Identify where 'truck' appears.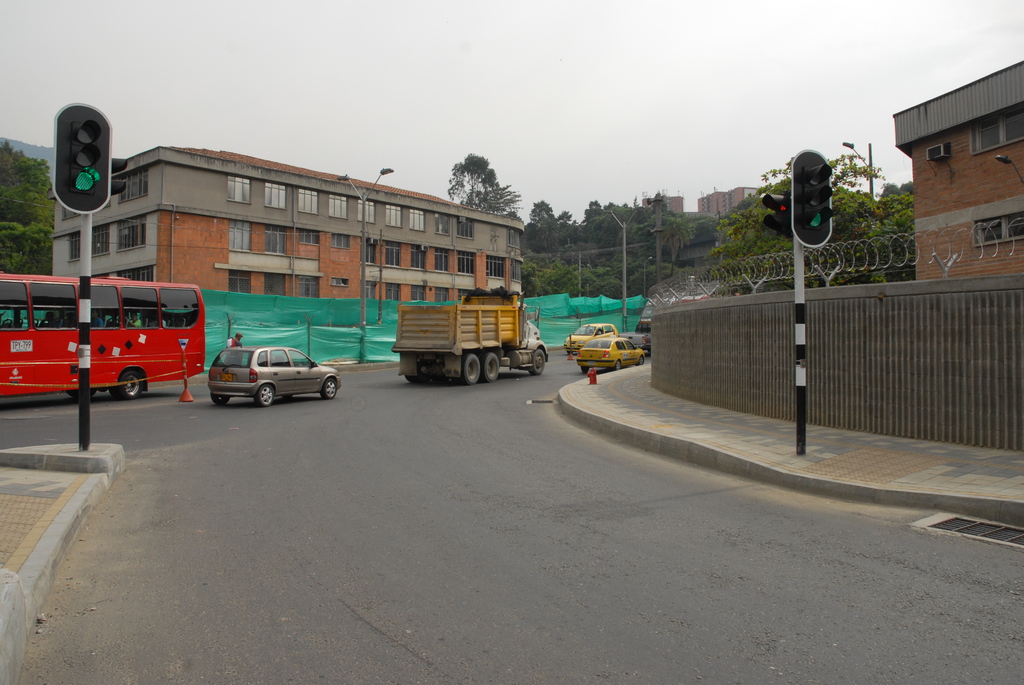
Appears at BBox(374, 294, 532, 393).
